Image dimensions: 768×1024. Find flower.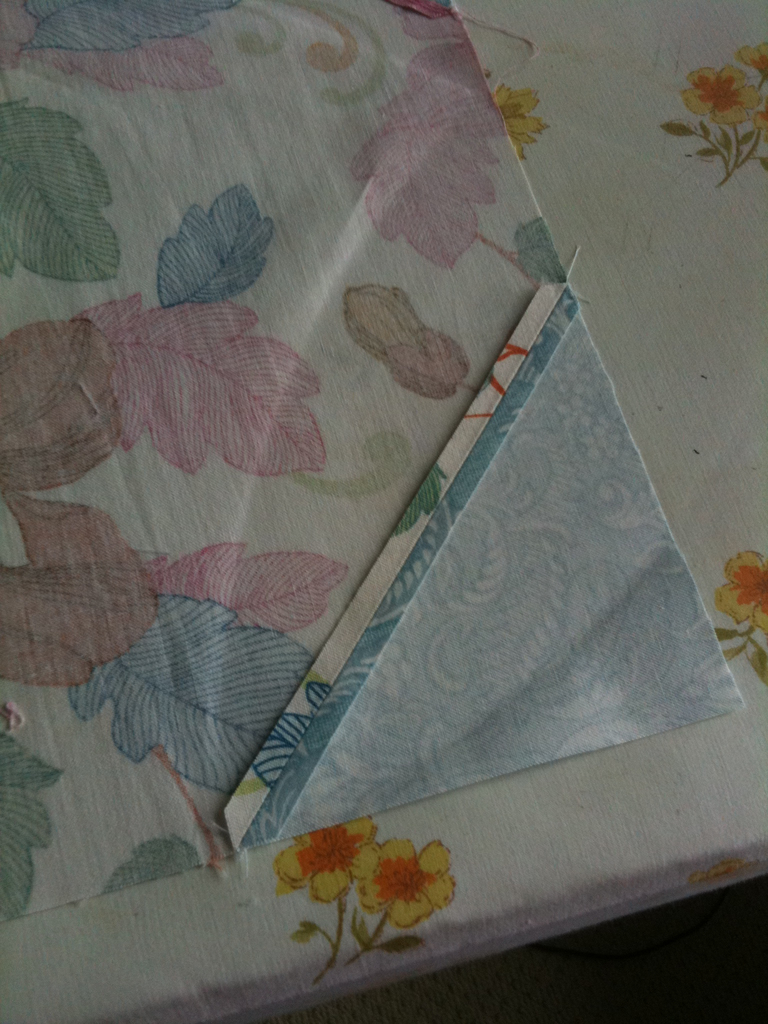
735:27:767:84.
